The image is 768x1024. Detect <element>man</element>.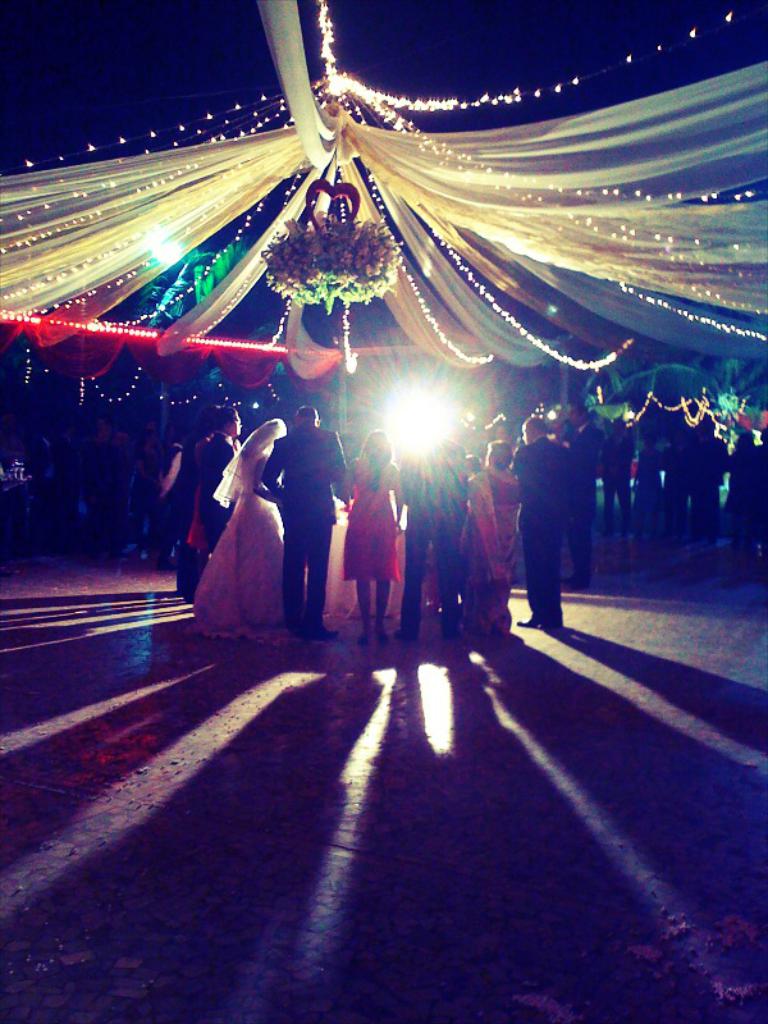
Detection: box=[392, 436, 466, 641].
